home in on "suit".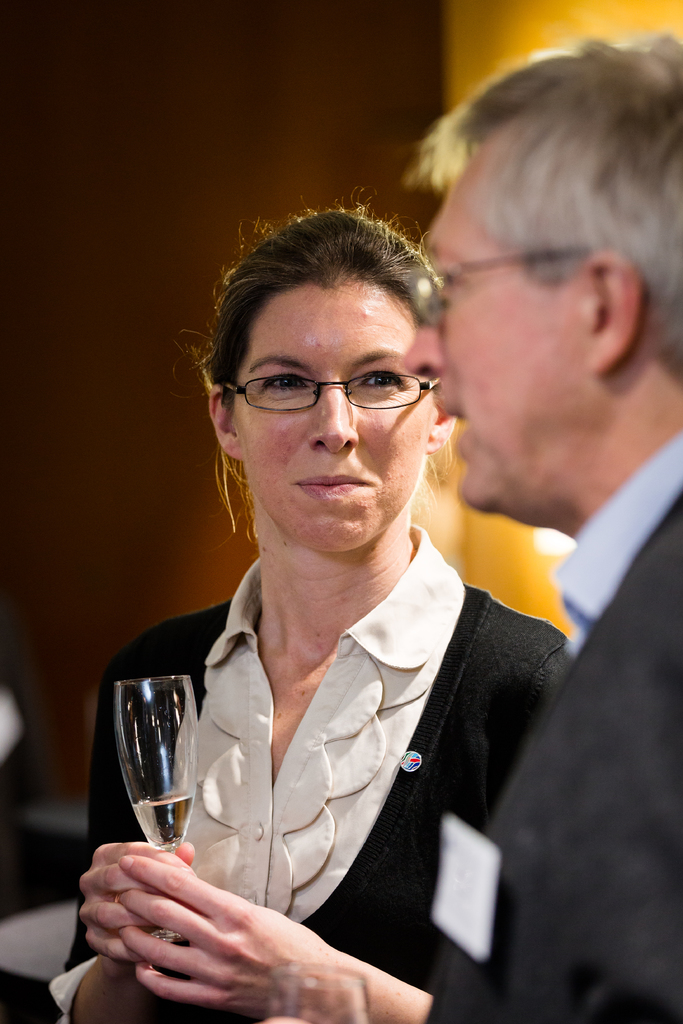
Homed in at 422,426,682,1023.
